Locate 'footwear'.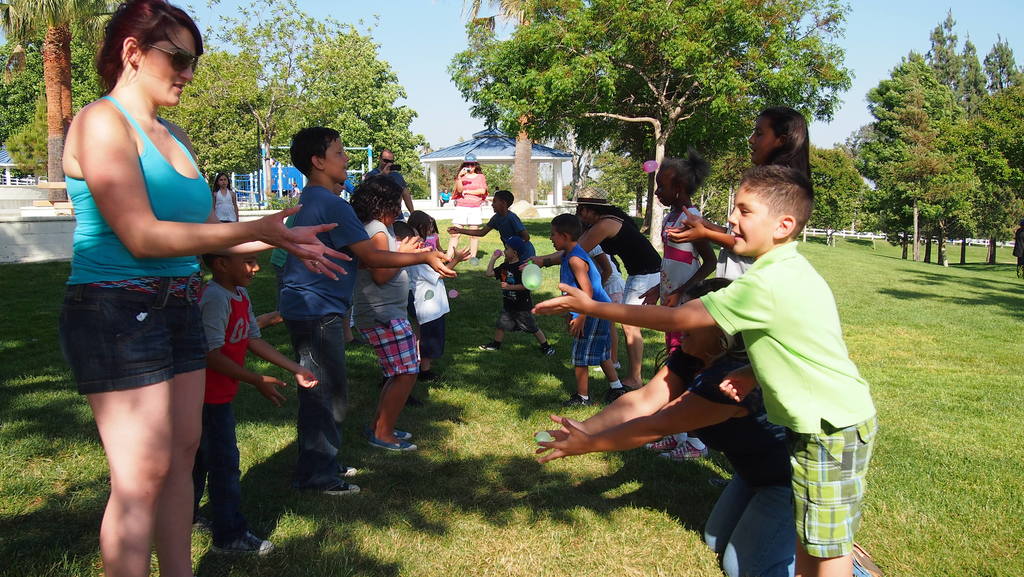
Bounding box: x1=207 y1=530 x2=276 y2=555.
